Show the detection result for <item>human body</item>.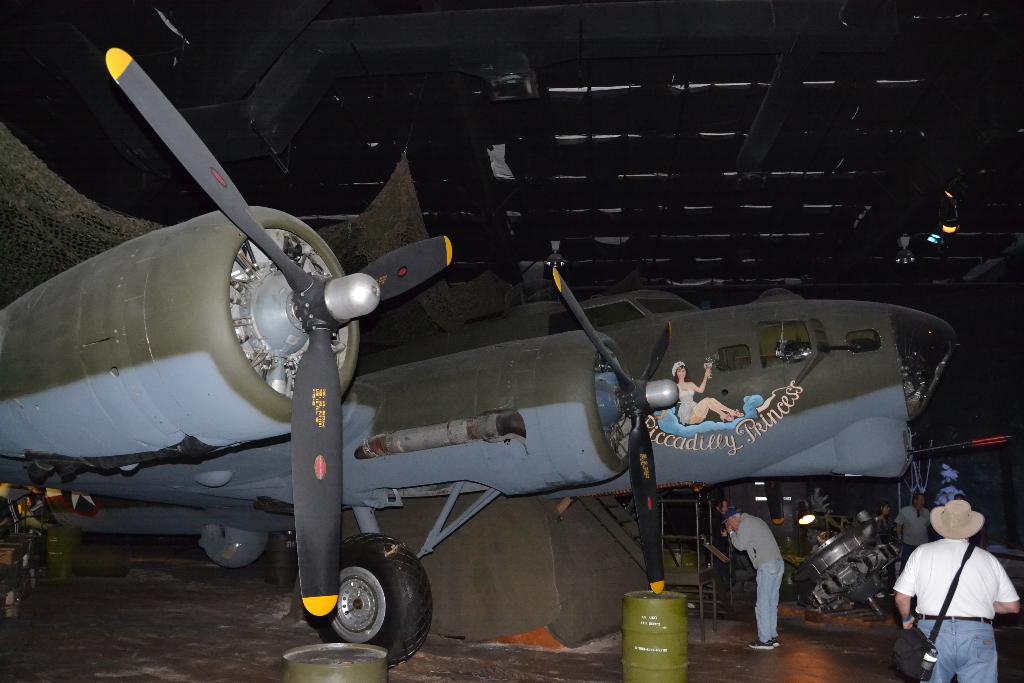
895,490,932,570.
